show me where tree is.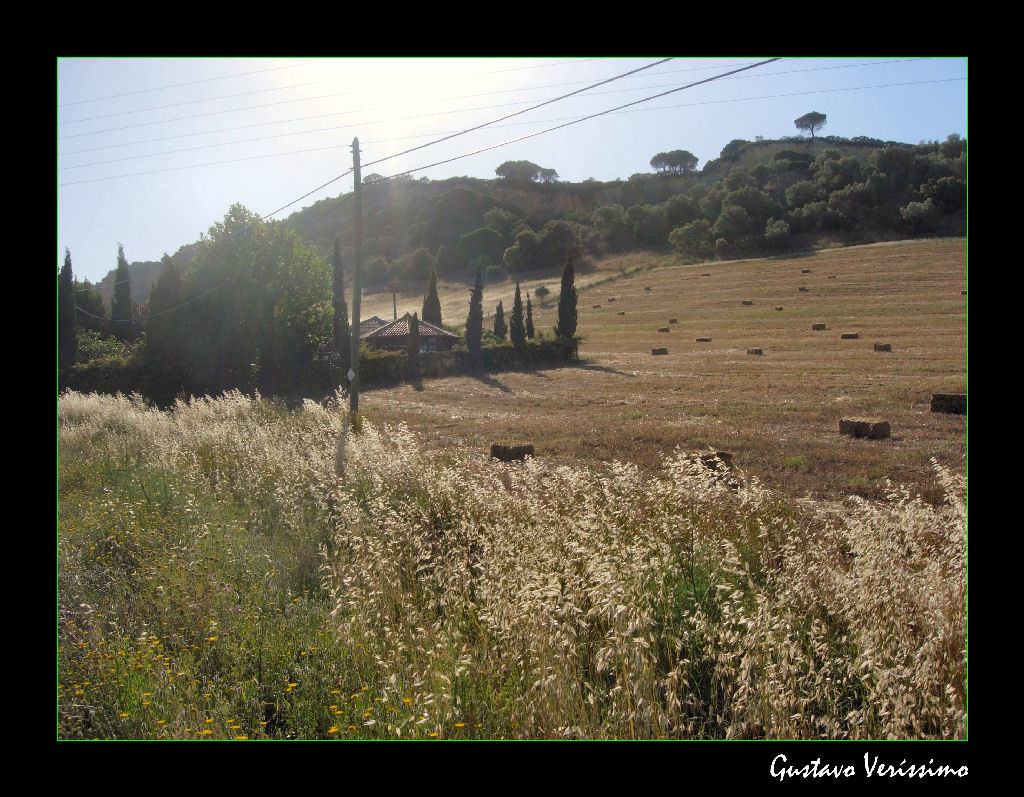
tree is at 492, 304, 508, 337.
